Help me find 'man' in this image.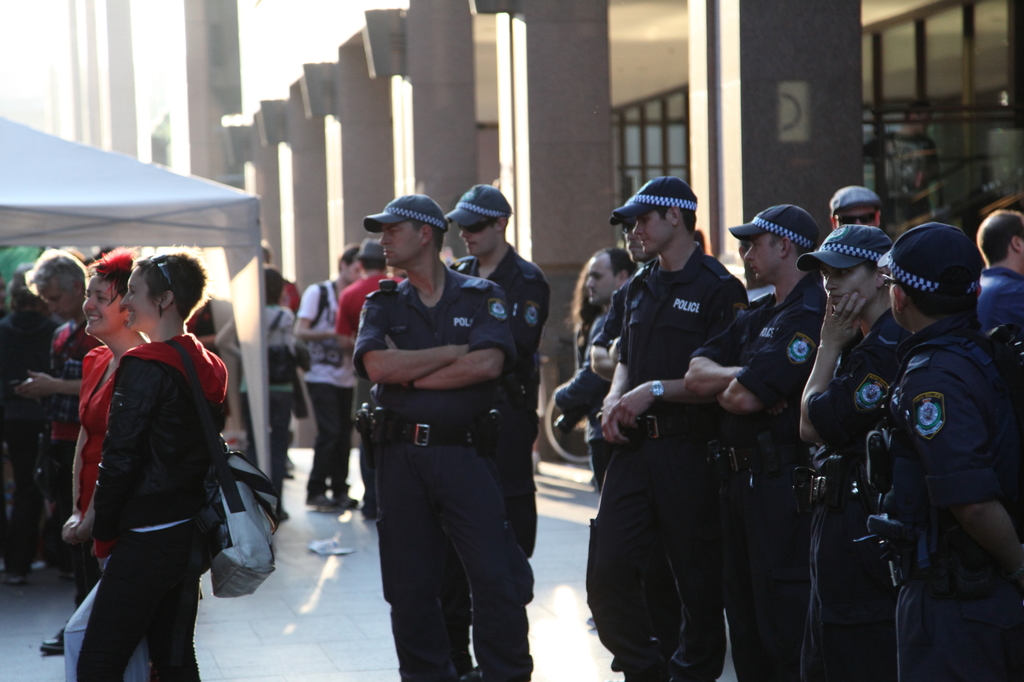
Found it: {"x1": 334, "y1": 241, "x2": 397, "y2": 515}.
